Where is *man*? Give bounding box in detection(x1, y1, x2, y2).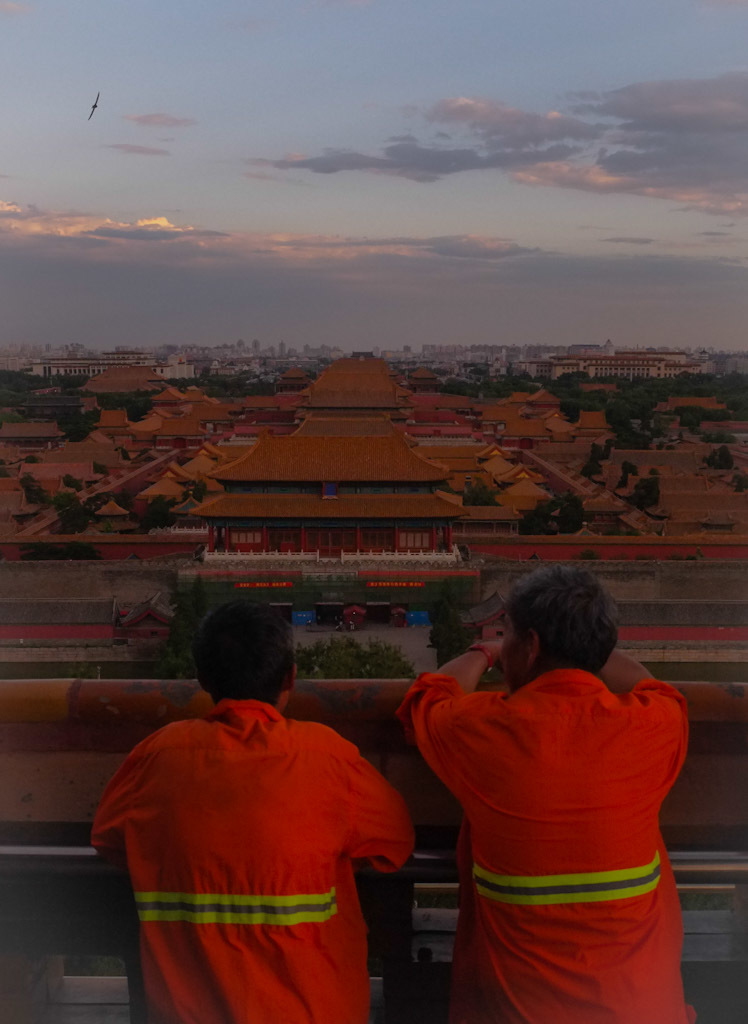
detection(89, 592, 424, 1023).
